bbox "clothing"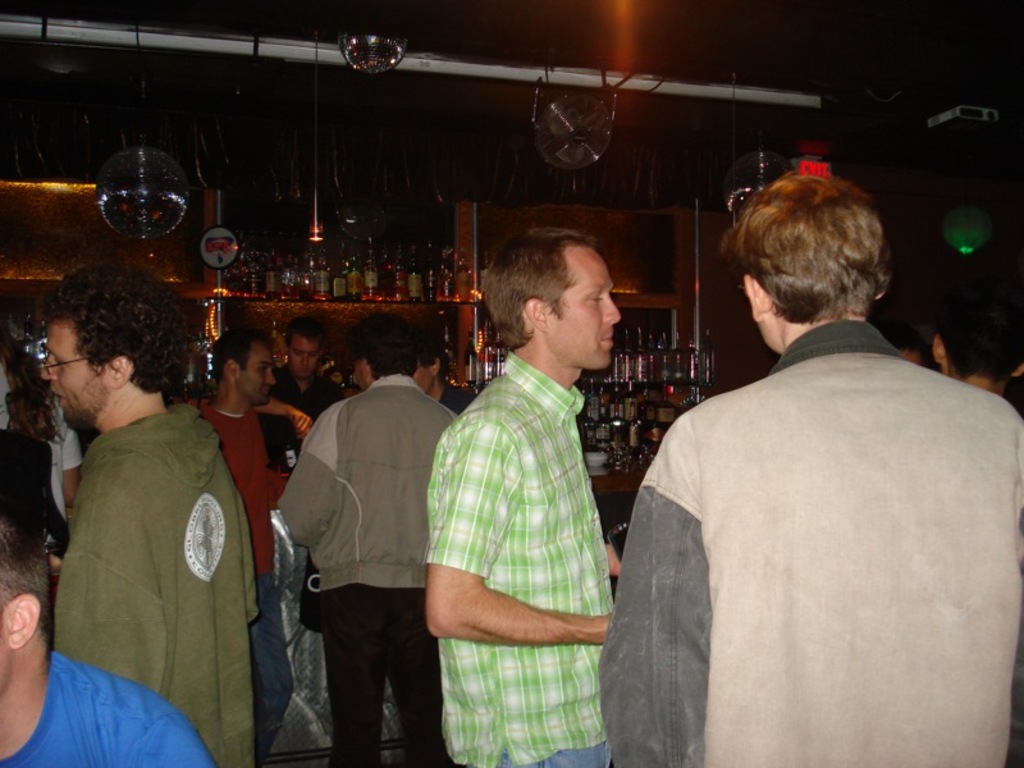
253 579 291 723
